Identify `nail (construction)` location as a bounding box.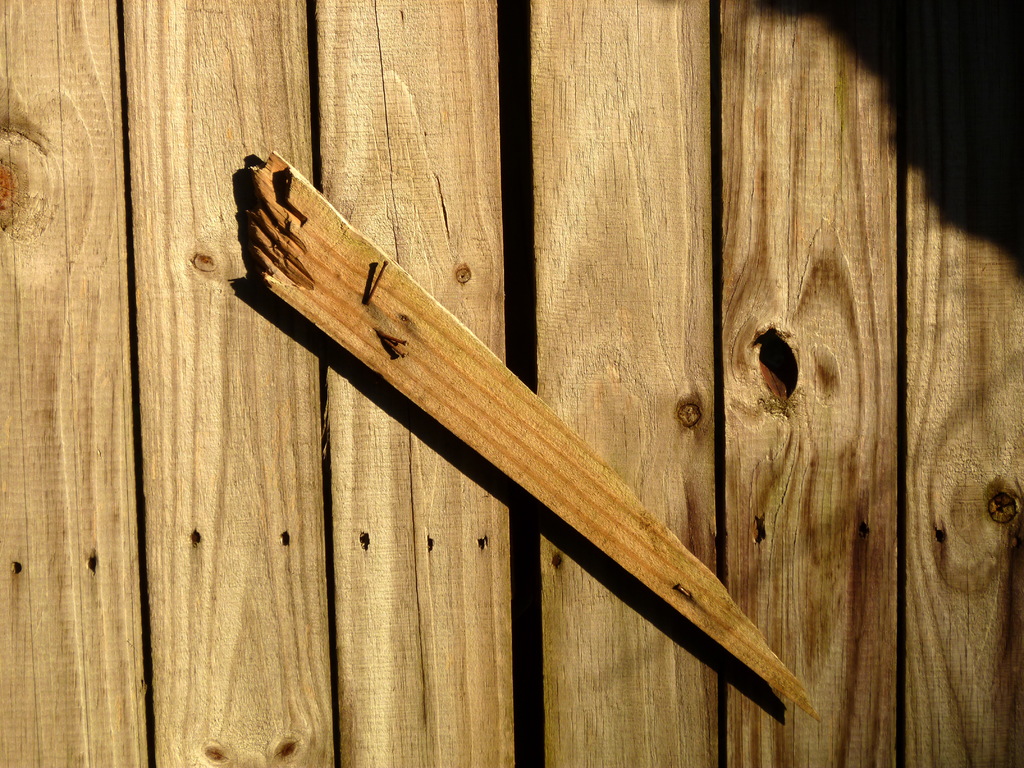
crop(381, 328, 408, 344).
